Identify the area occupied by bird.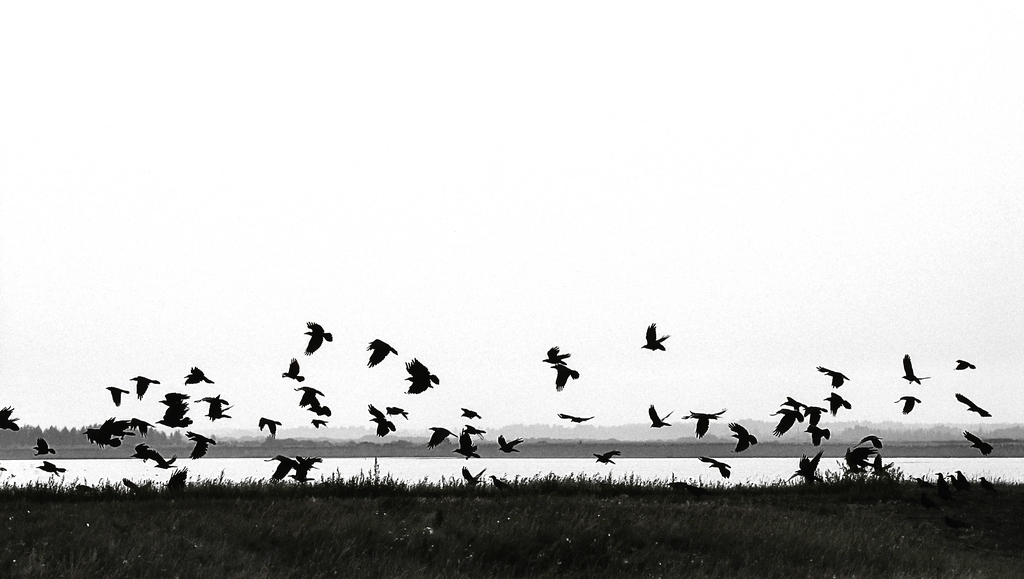
Area: crop(954, 355, 977, 370).
